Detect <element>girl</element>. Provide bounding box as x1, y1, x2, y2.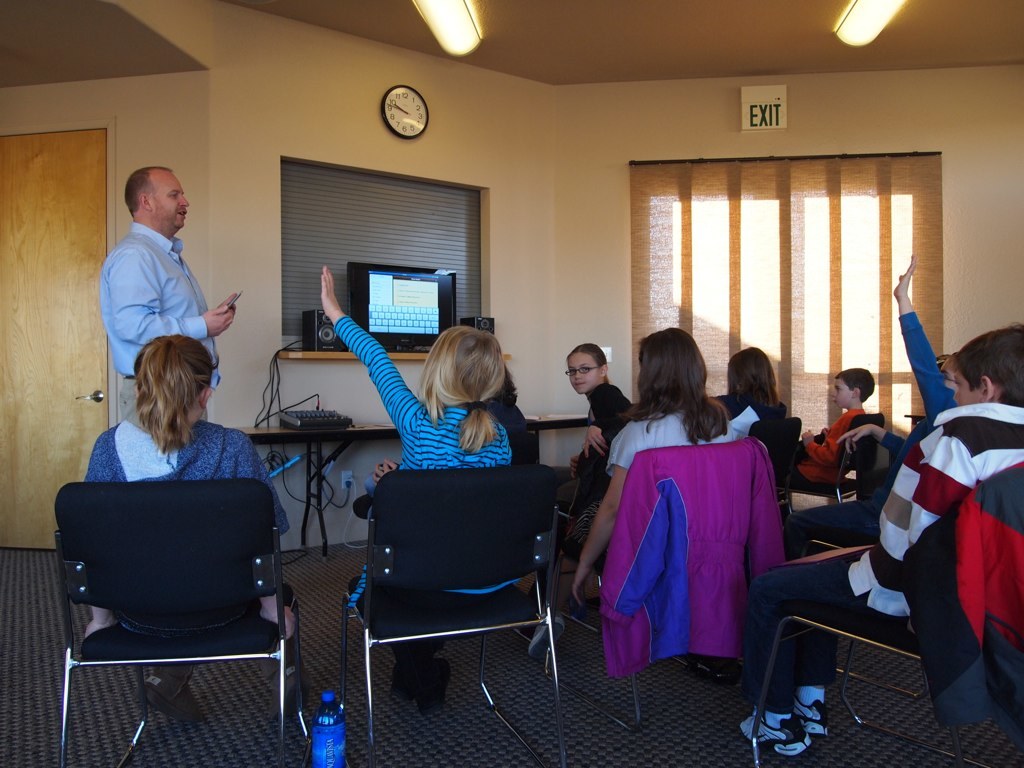
712, 346, 788, 437.
